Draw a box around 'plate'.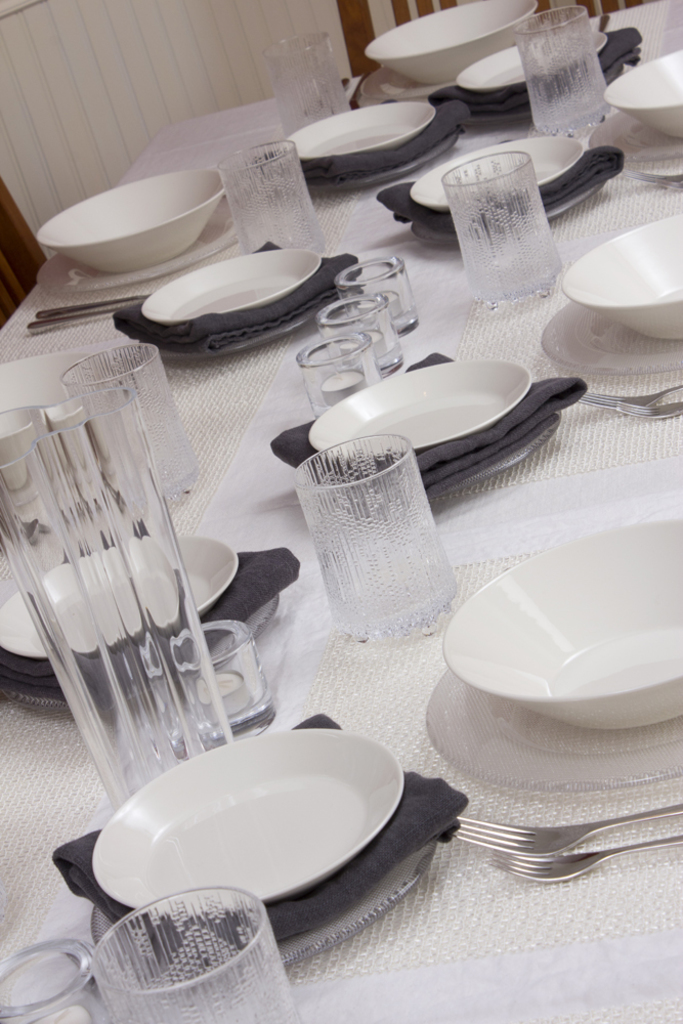
{"left": 283, "top": 100, "right": 441, "bottom": 163}.
